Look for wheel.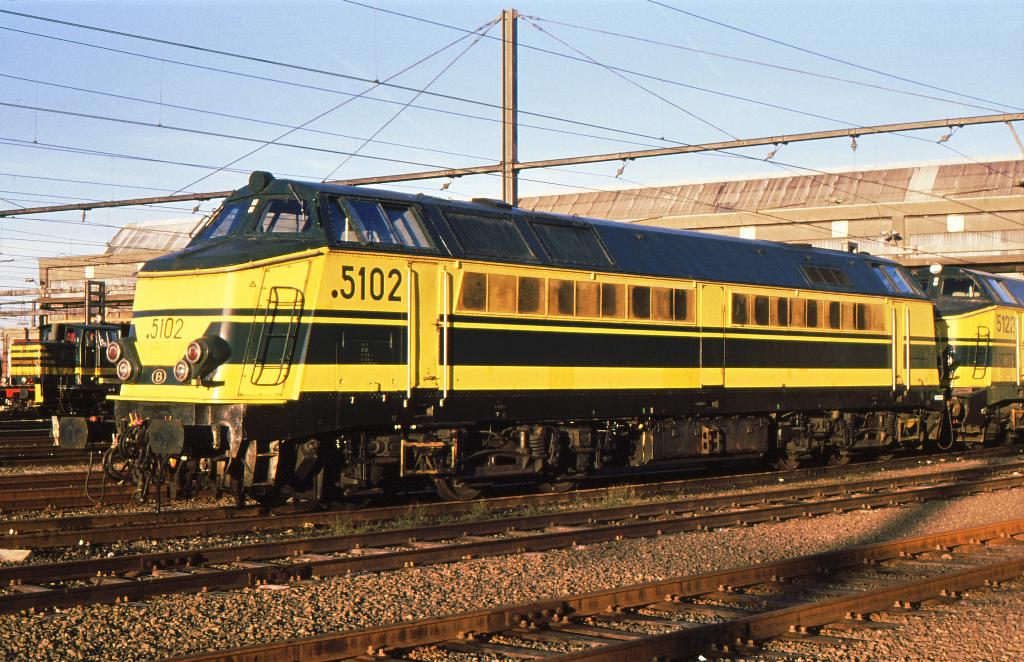
Found: 767 458 798 467.
